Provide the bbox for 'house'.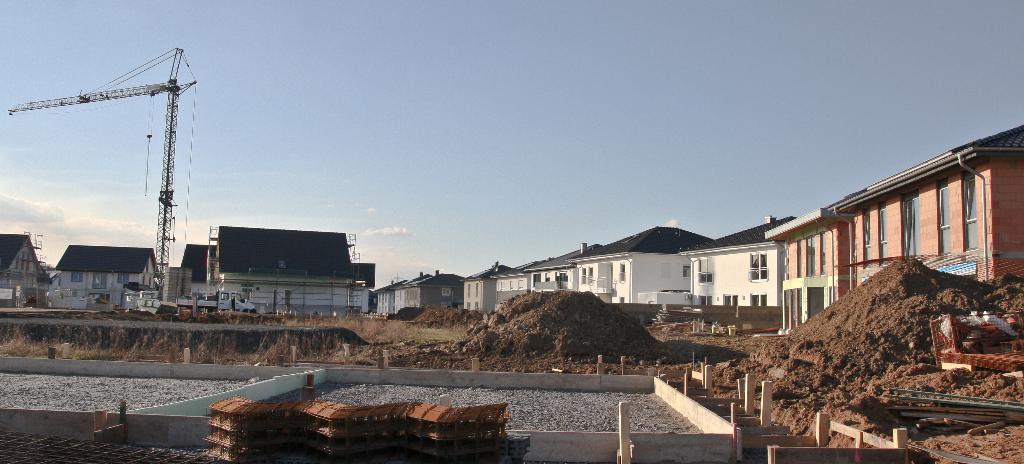
x1=376 y1=270 x2=468 y2=312.
